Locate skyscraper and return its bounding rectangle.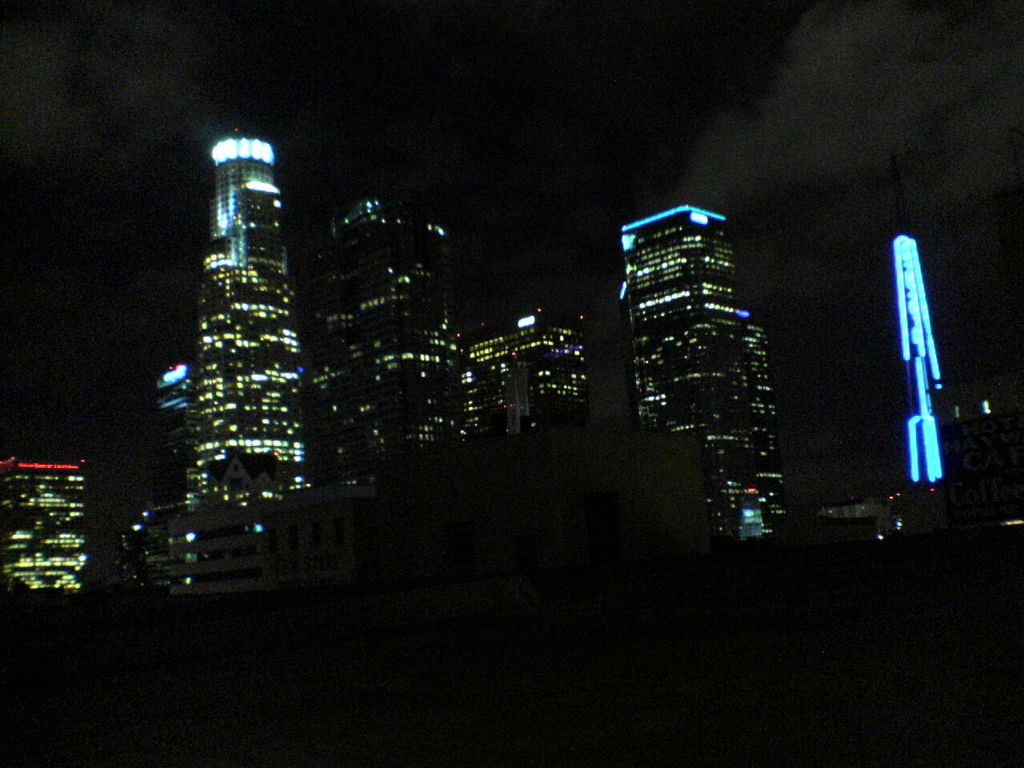
[133,121,327,566].
